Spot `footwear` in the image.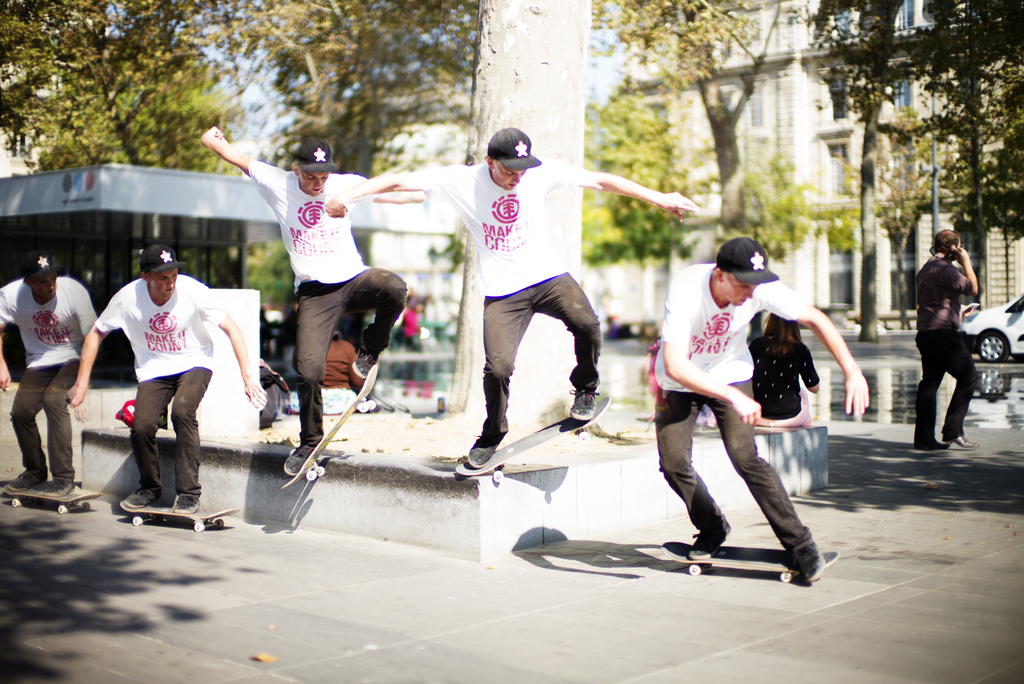
`footwear` found at x1=168, y1=486, x2=200, y2=530.
